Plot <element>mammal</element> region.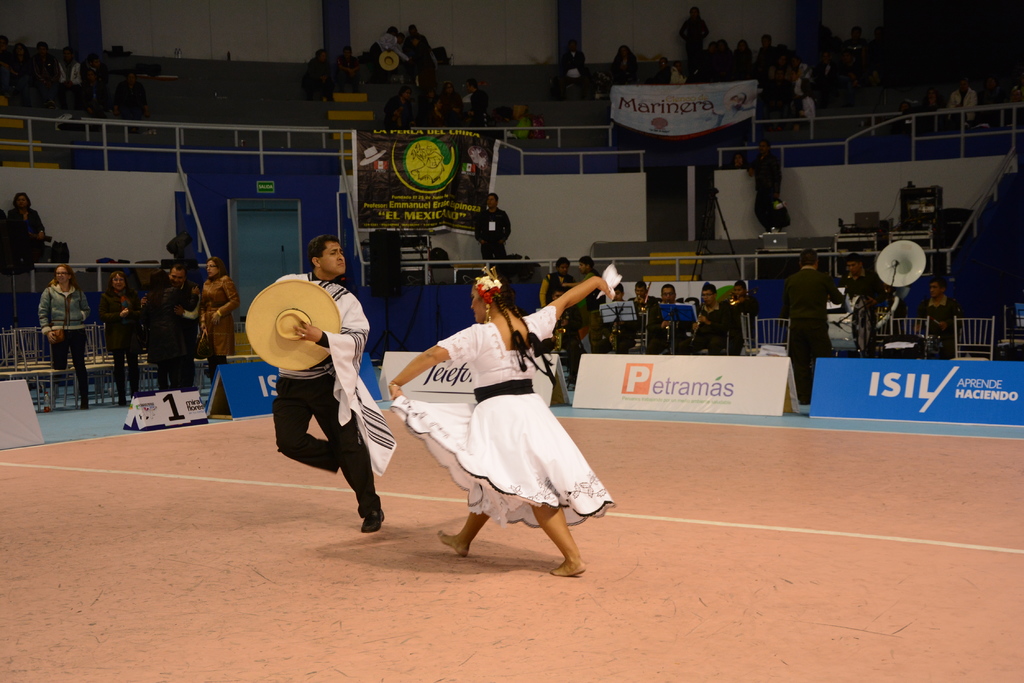
Plotted at x1=689 y1=279 x2=729 y2=358.
